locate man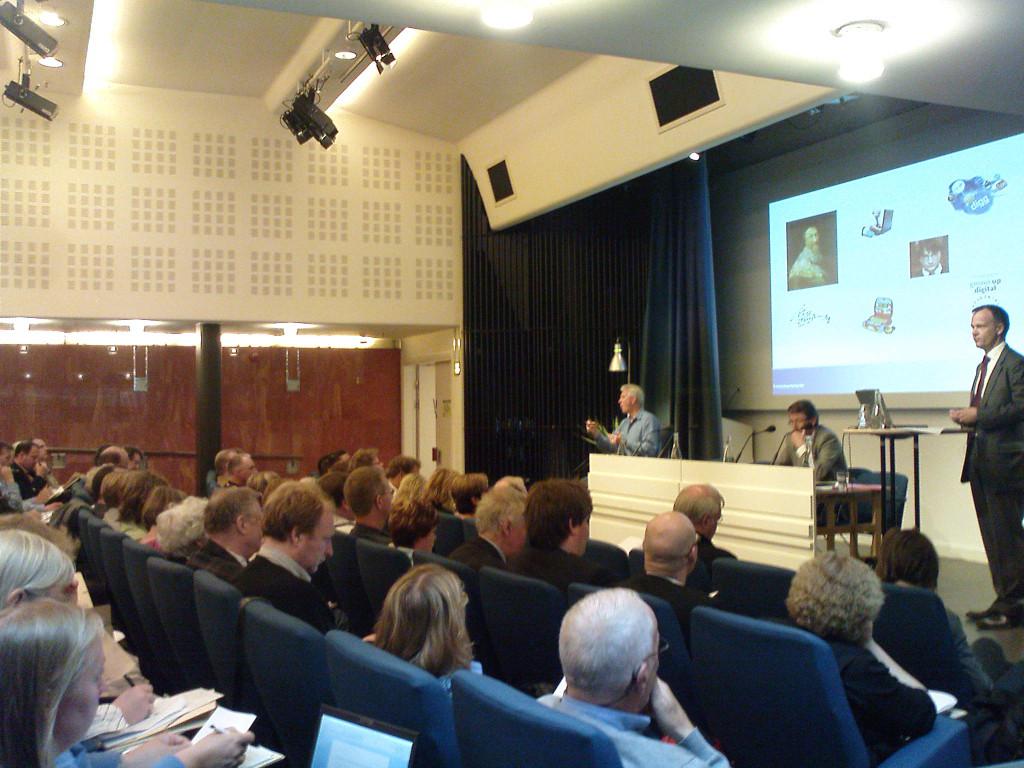
bbox=(220, 450, 263, 480)
